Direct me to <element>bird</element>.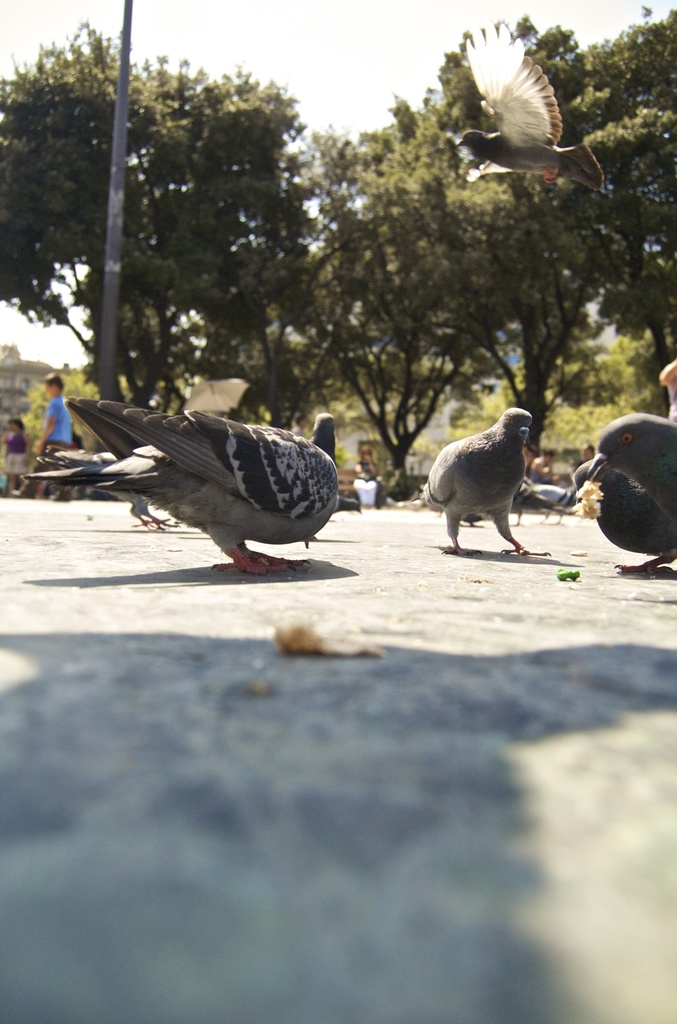
Direction: <region>466, 26, 610, 195</region>.
